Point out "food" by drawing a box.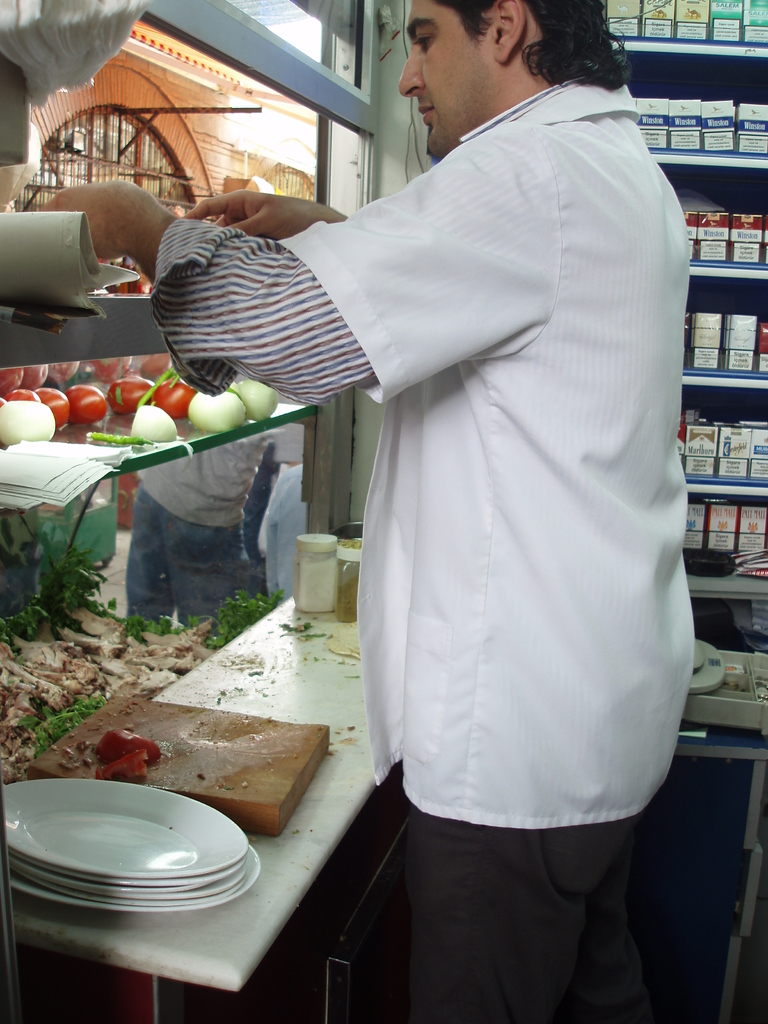
Rect(106, 366, 156, 415).
